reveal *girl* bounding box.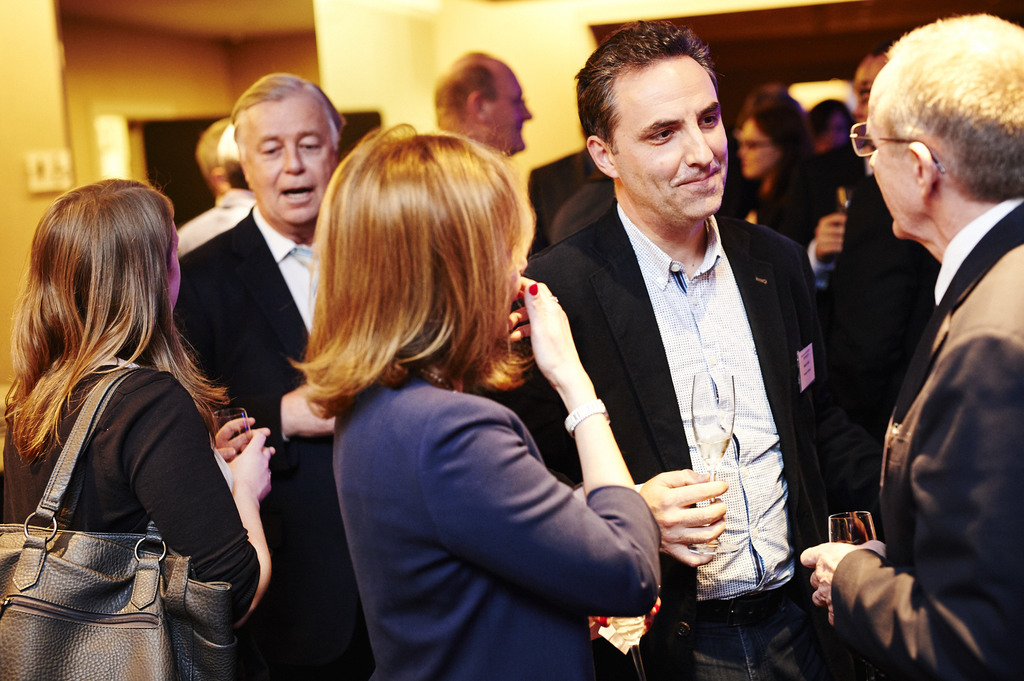
Revealed: BBox(279, 116, 744, 680).
